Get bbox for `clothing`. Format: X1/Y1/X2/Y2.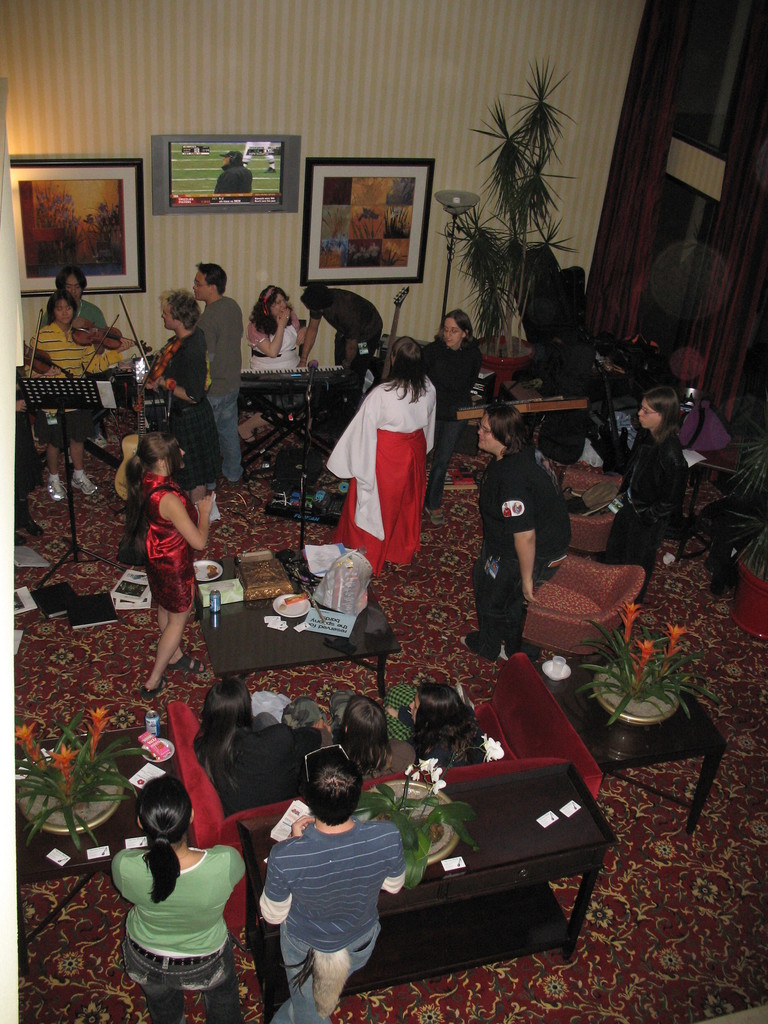
604/420/694/602.
